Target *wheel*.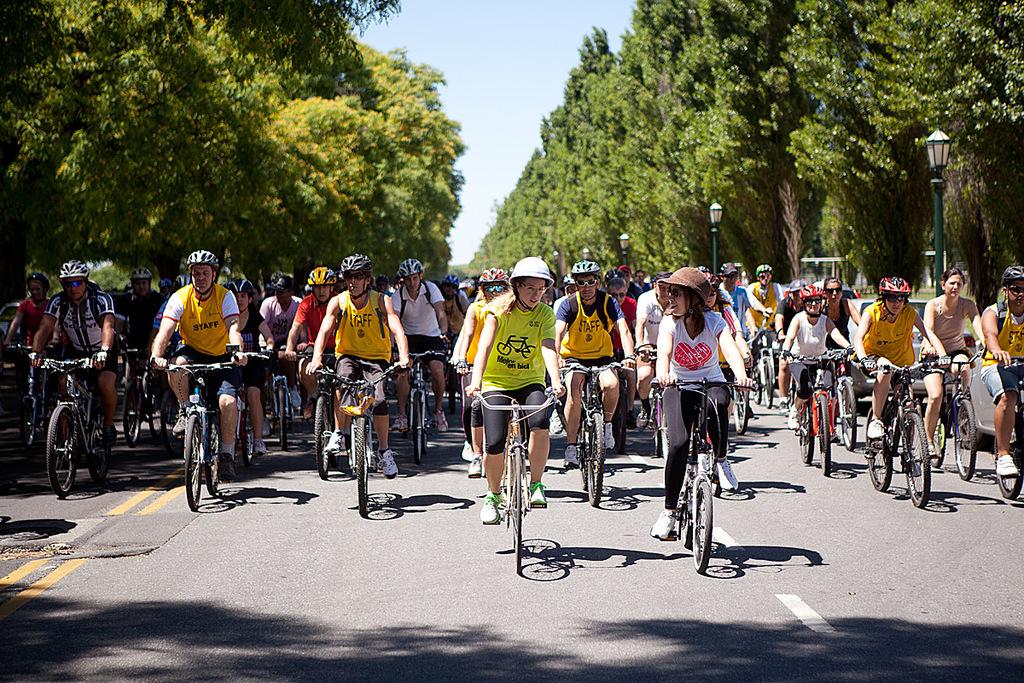
Target region: [left=685, top=427, right=734, bottom=569].
